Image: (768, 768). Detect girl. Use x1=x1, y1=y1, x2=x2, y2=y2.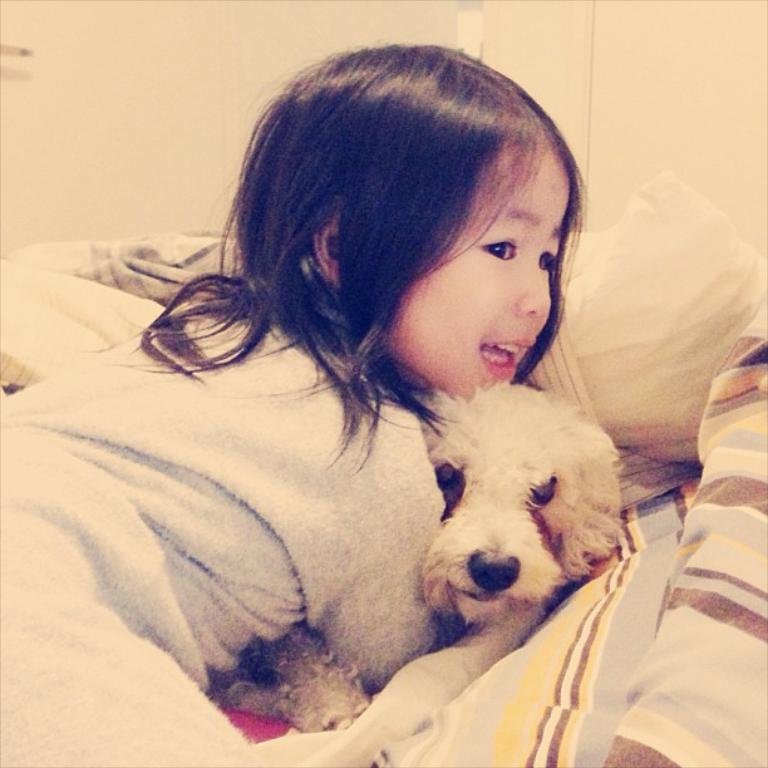
x1=0, y1=34, x2=582, y2=767.
